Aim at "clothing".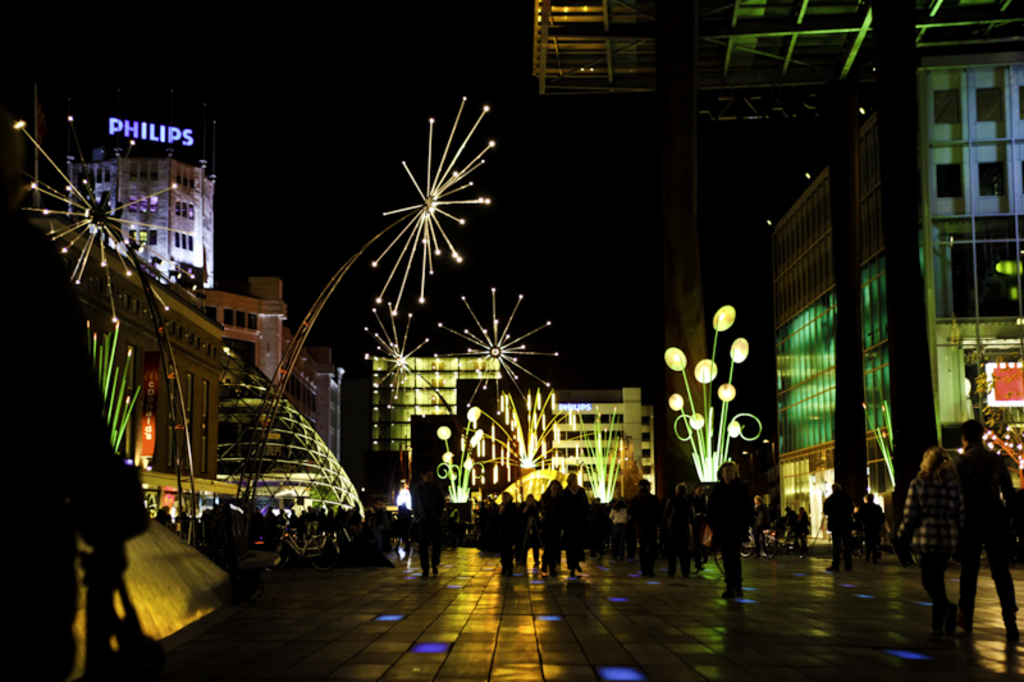
Aimed at select_region(955, 431, 1023, 641).
